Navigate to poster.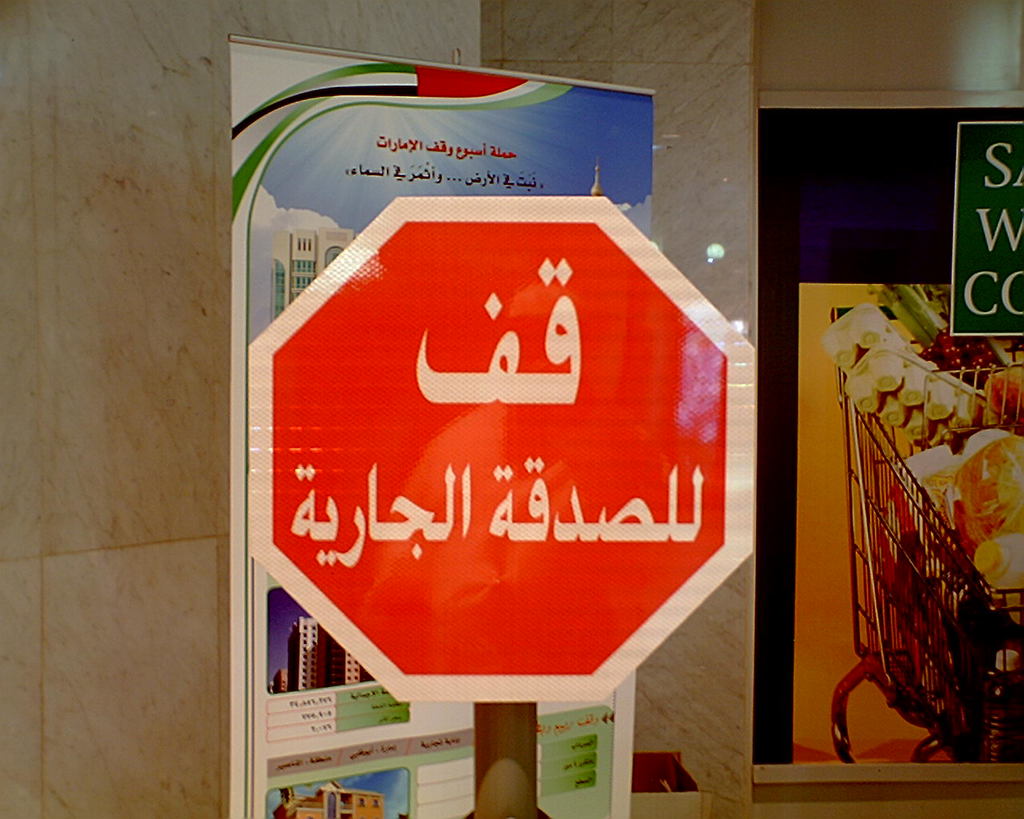
Navigation target: x1=231, y1=36, x2=651, y2=817.
